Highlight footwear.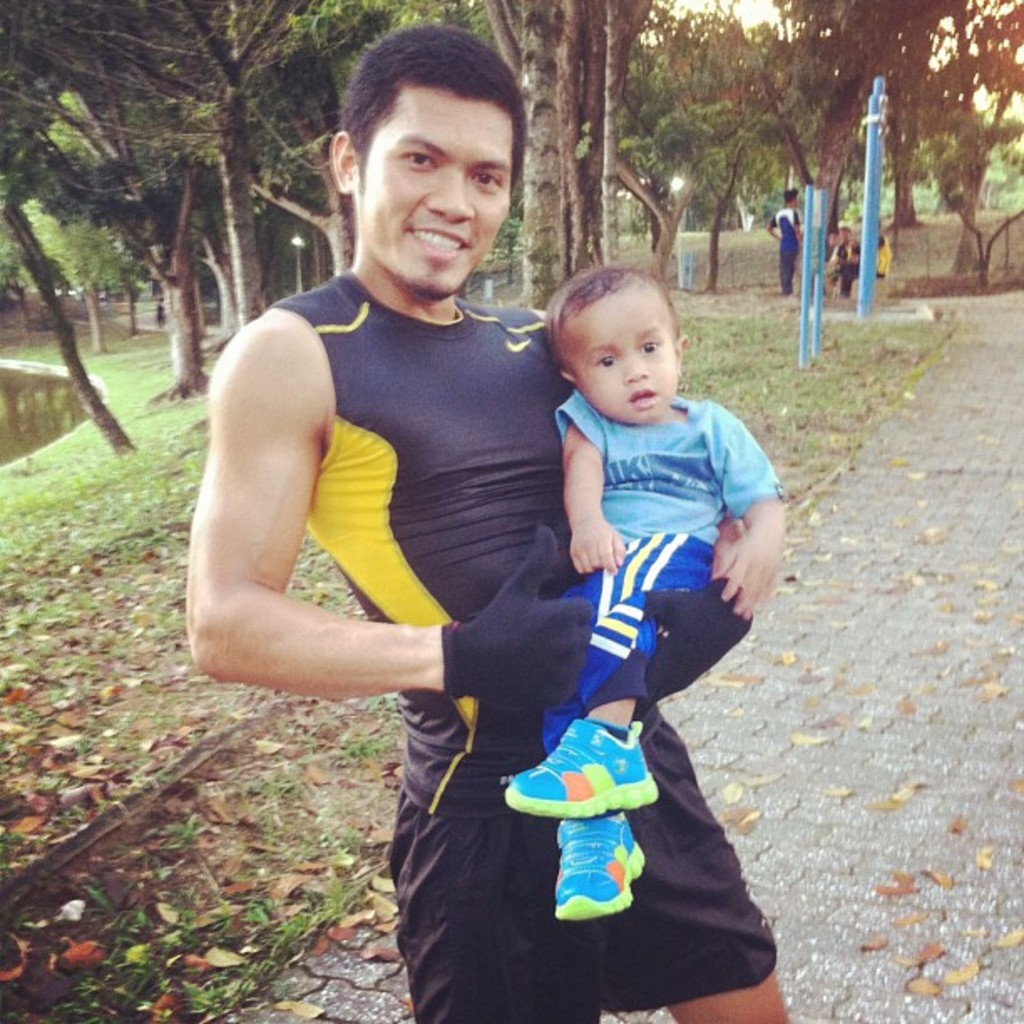
Highlighted region: rect(554, 815, 643, 927).
